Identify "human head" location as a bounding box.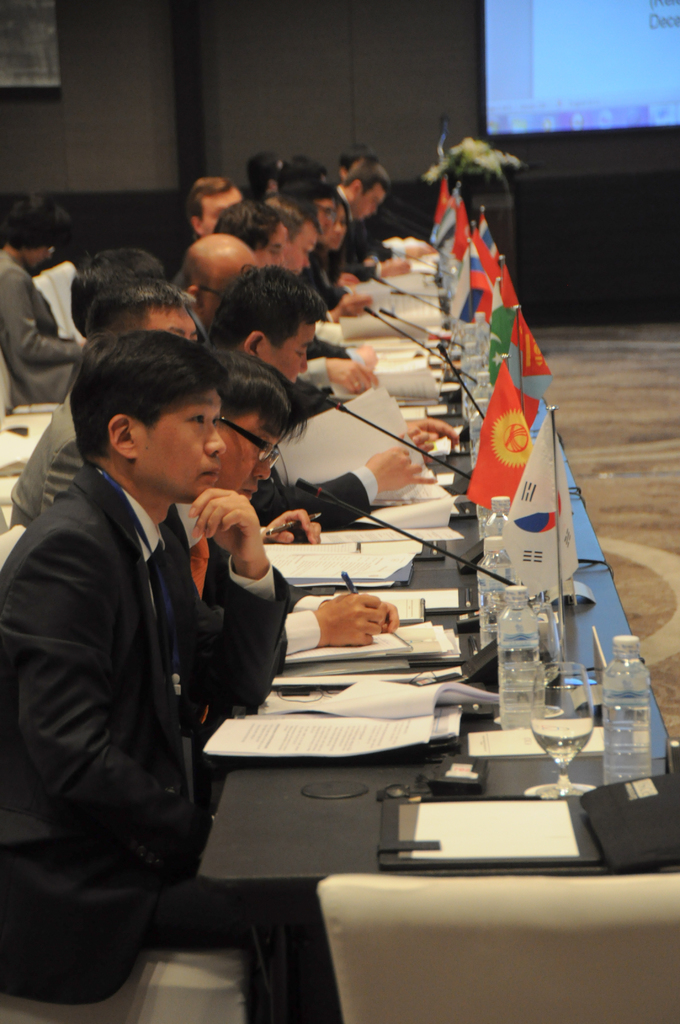
(248,156,282,196).
